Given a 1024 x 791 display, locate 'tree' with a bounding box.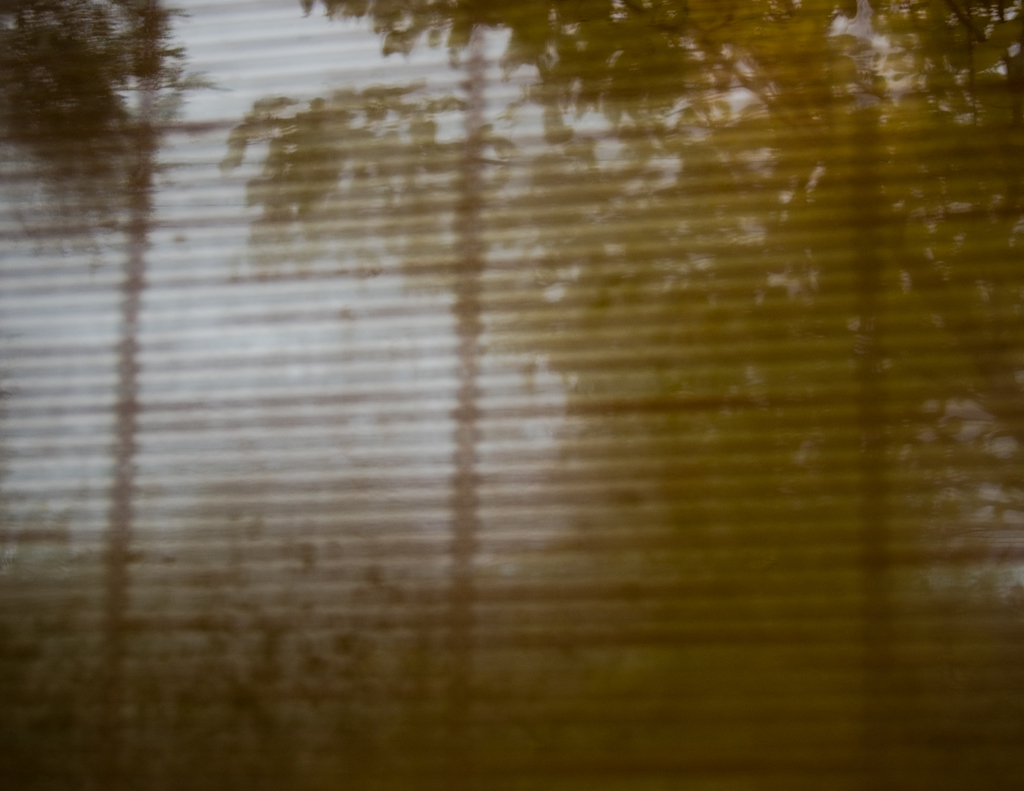
Located: [x1=2, y1=1, x2=228, y2=256].
